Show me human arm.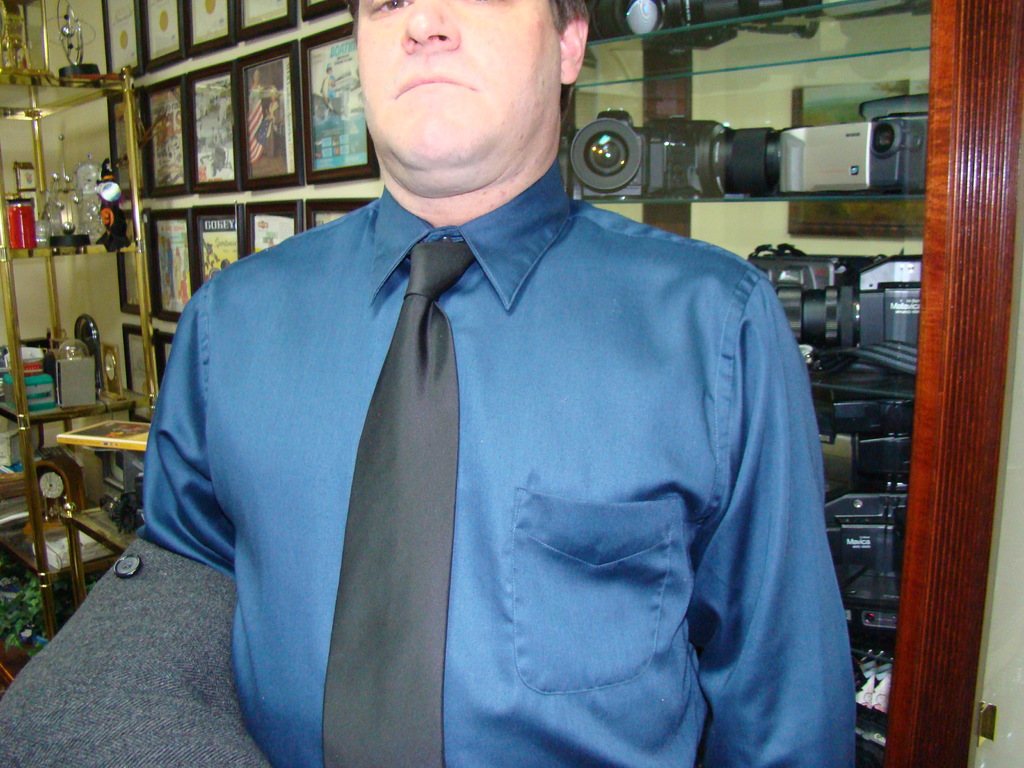
human arm is here: (x1=137, y1=288, x2=239, y2=583).
